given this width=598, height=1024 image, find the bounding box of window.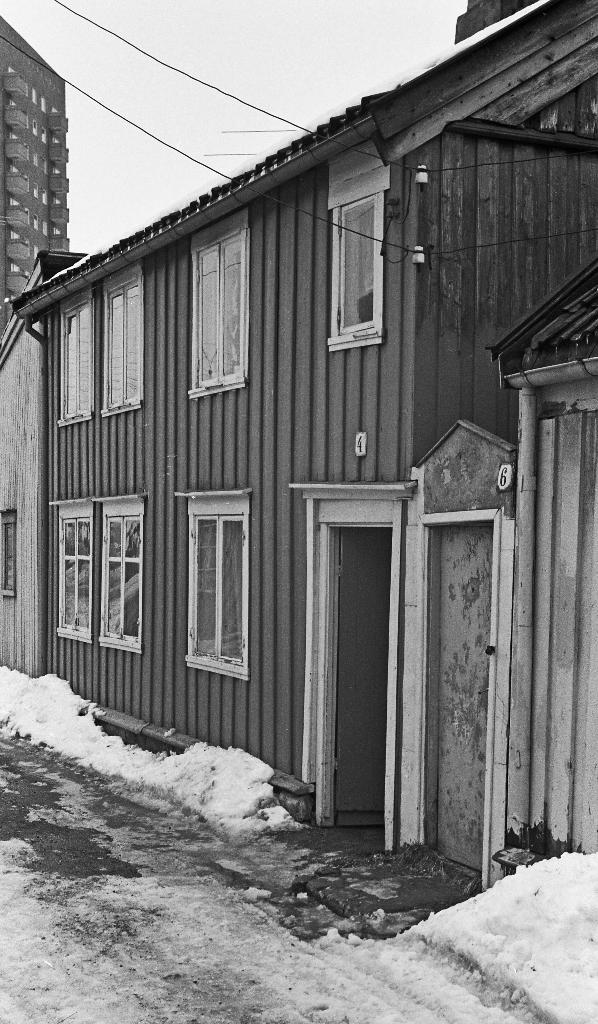
select_region(43, 156, 48, 174).
